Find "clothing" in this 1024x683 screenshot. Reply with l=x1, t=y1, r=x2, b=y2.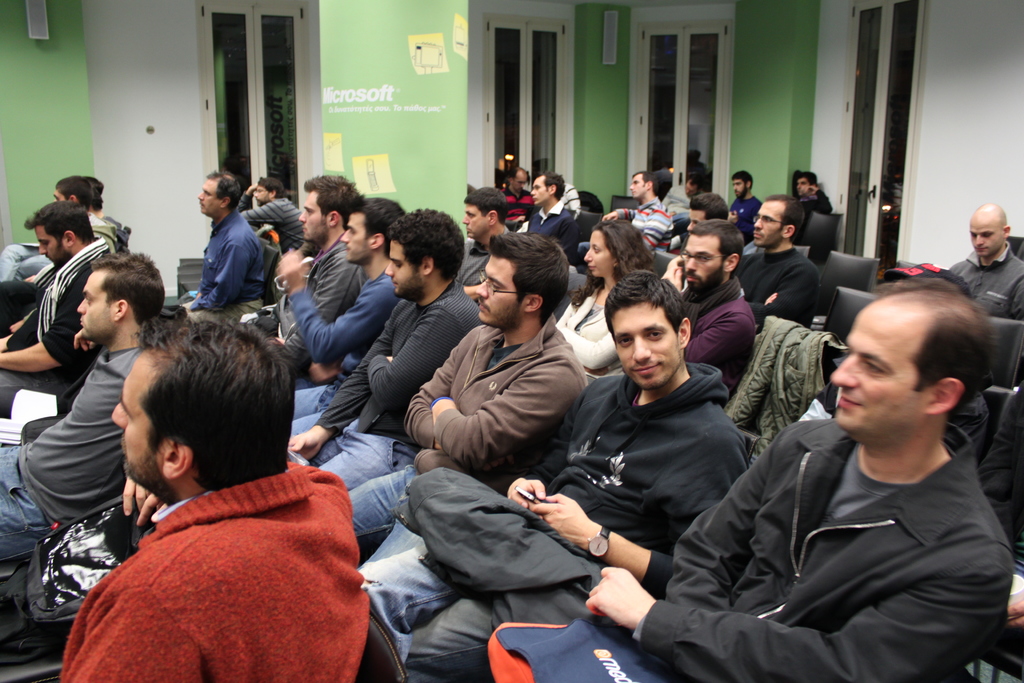
l=0, t=238, r=122, b=404.
